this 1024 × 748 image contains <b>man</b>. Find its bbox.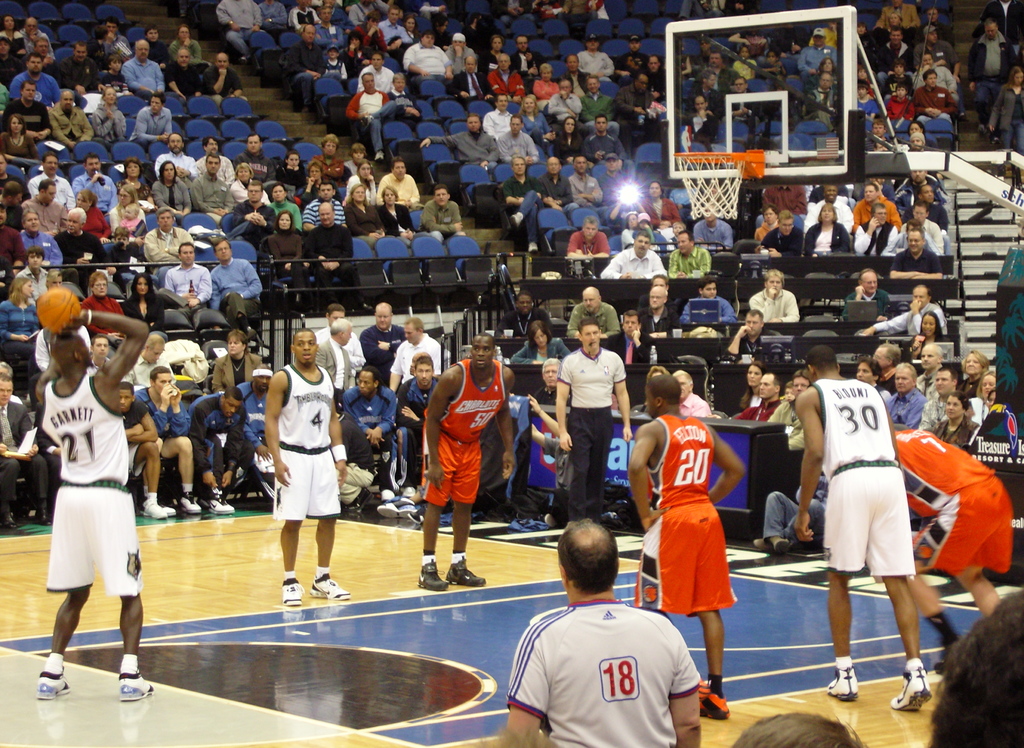
206:45:244:102.
